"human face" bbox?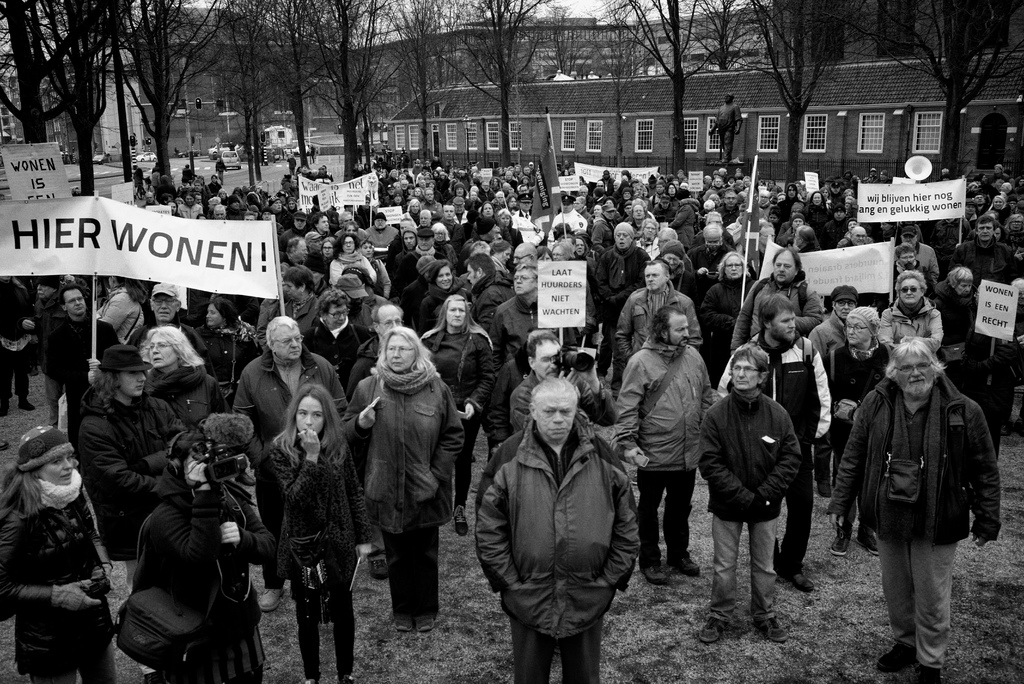
BBox(776, 193, 784, 201)
